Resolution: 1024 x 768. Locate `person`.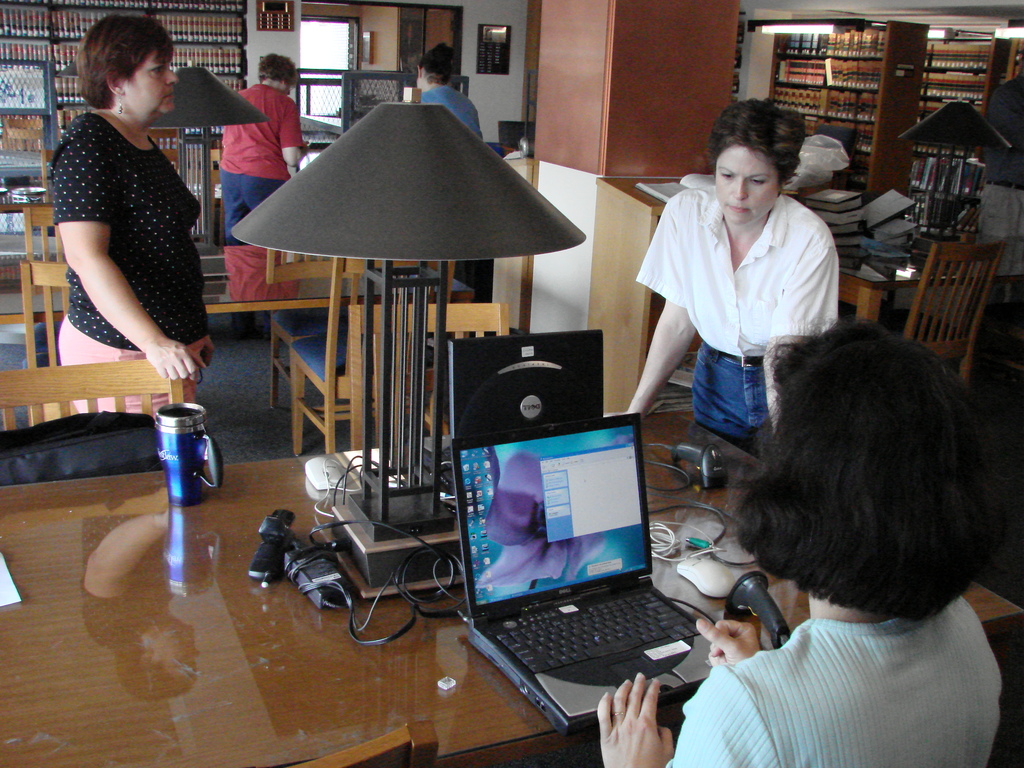
rect(982, 64, 1023, 372).
